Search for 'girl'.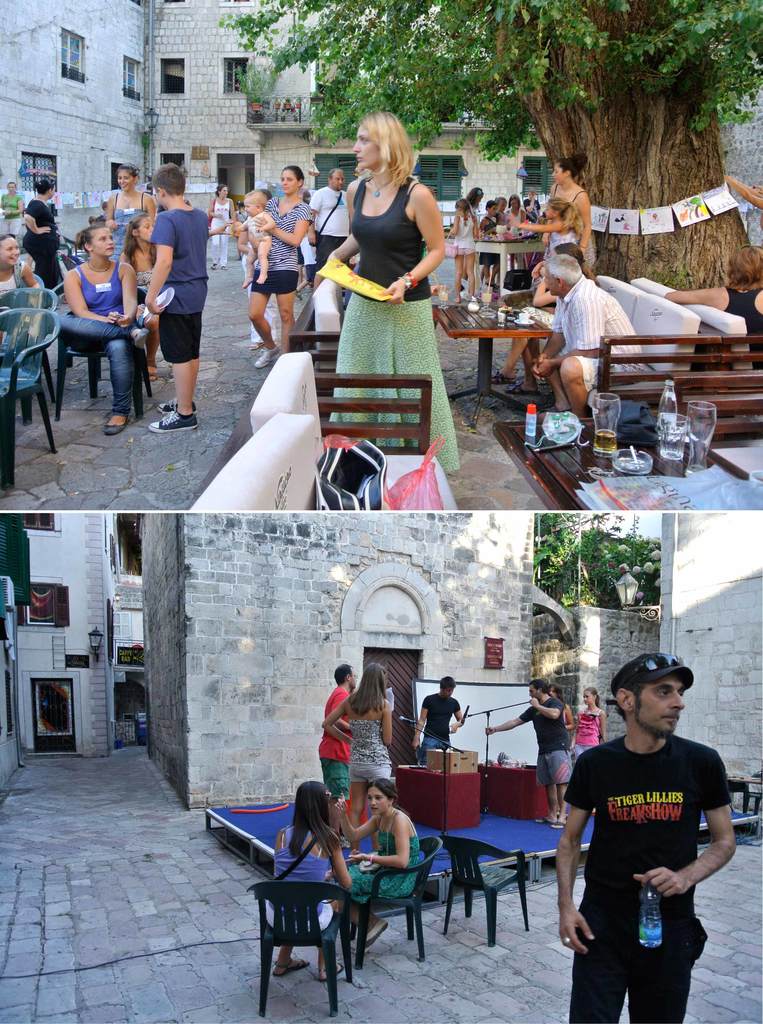
Found at 332:776:423:952.
